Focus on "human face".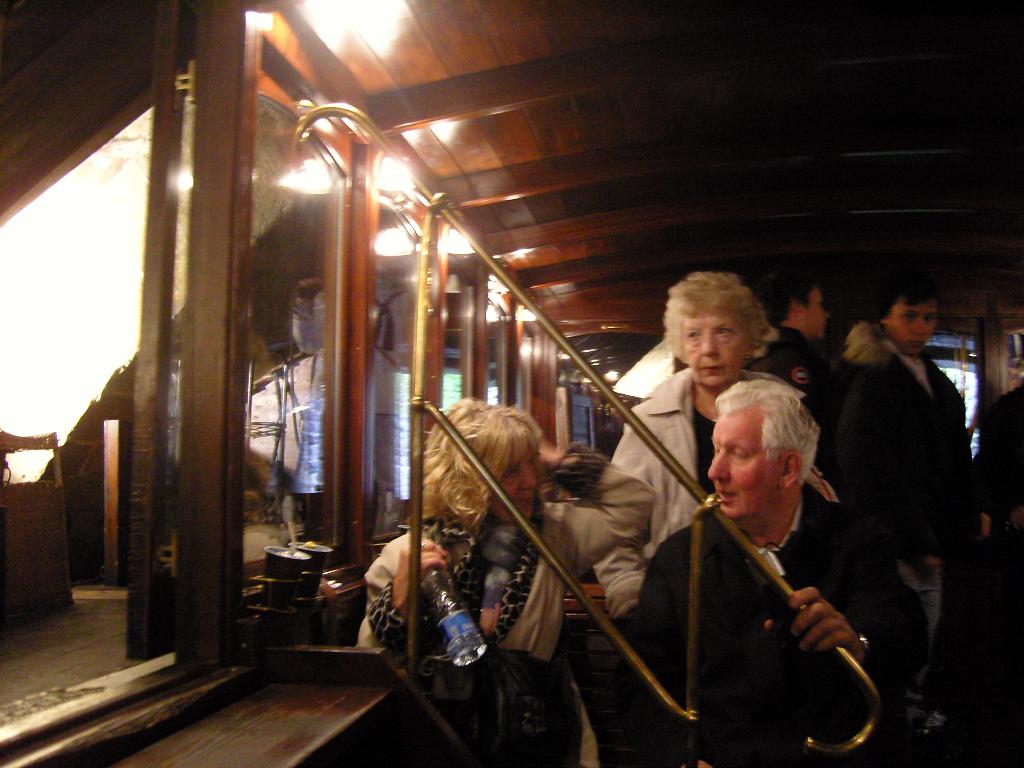
Focused at region(805, 289, 829, 340).
